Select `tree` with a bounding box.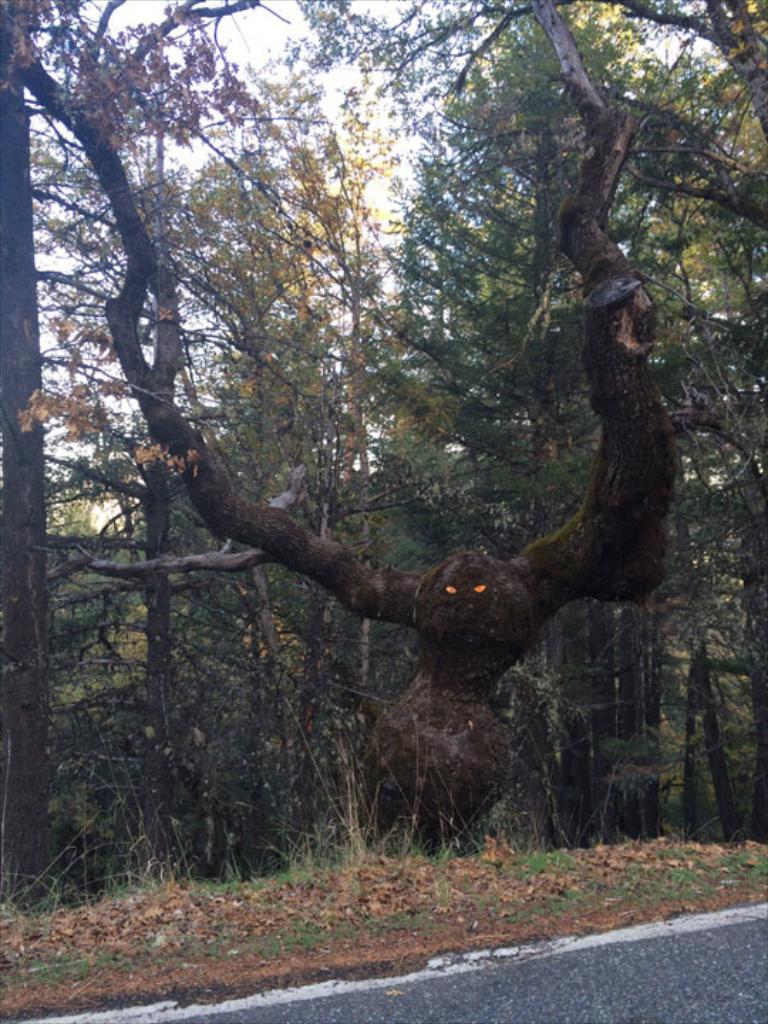
pyautogui.locateOnScreen(0, 0, 767, 922).
